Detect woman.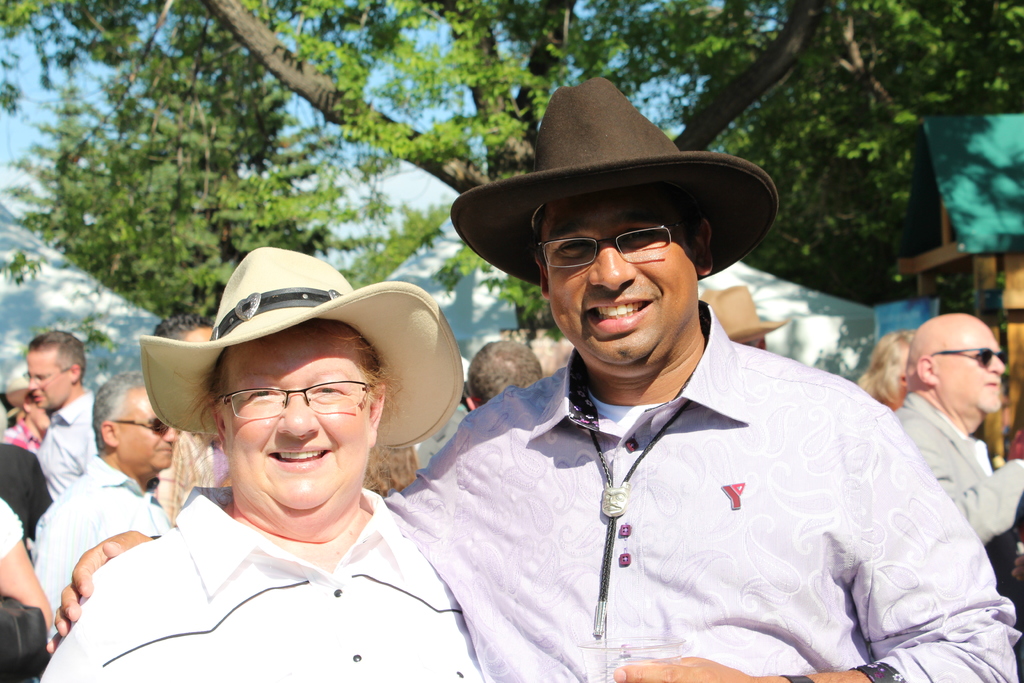
Detected at (834, 316, 931, 415).
